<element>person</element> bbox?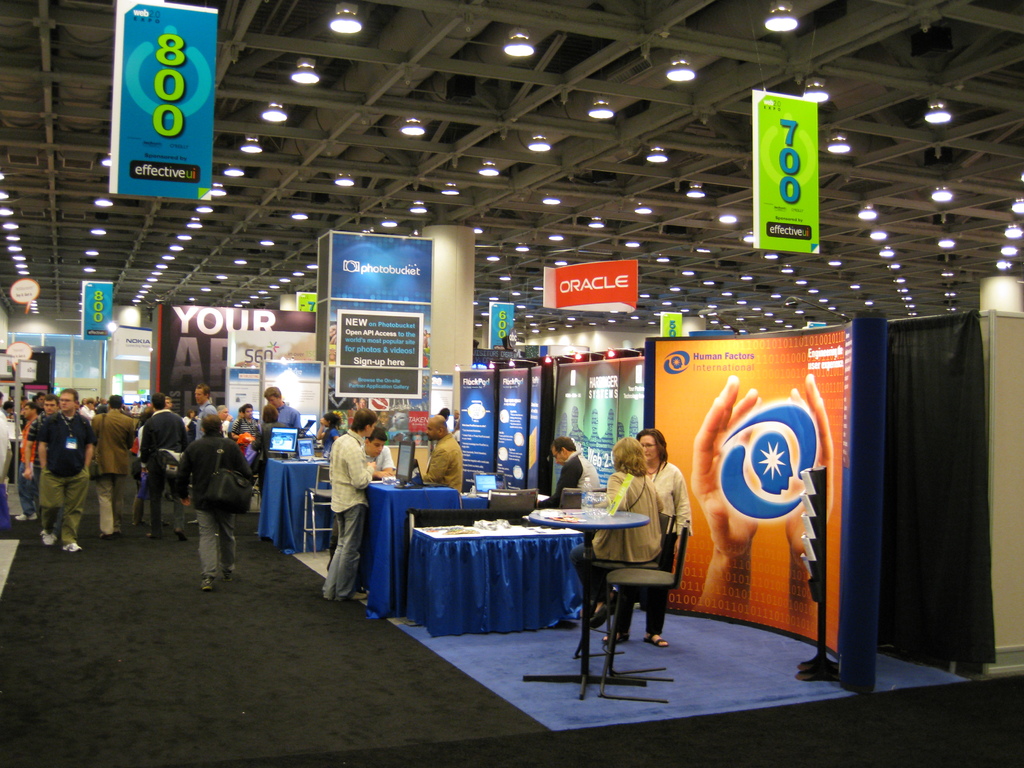
locate(422, 415, 464, 497)
